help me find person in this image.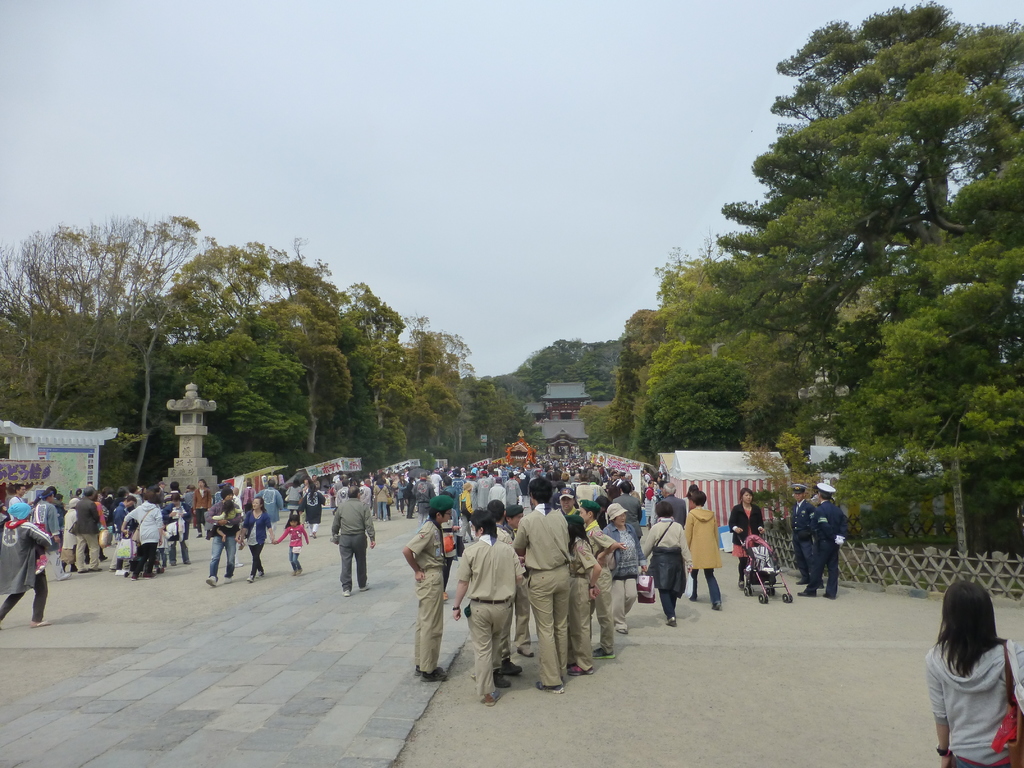
Found it: bbox(927, 576, 1023, 767).
